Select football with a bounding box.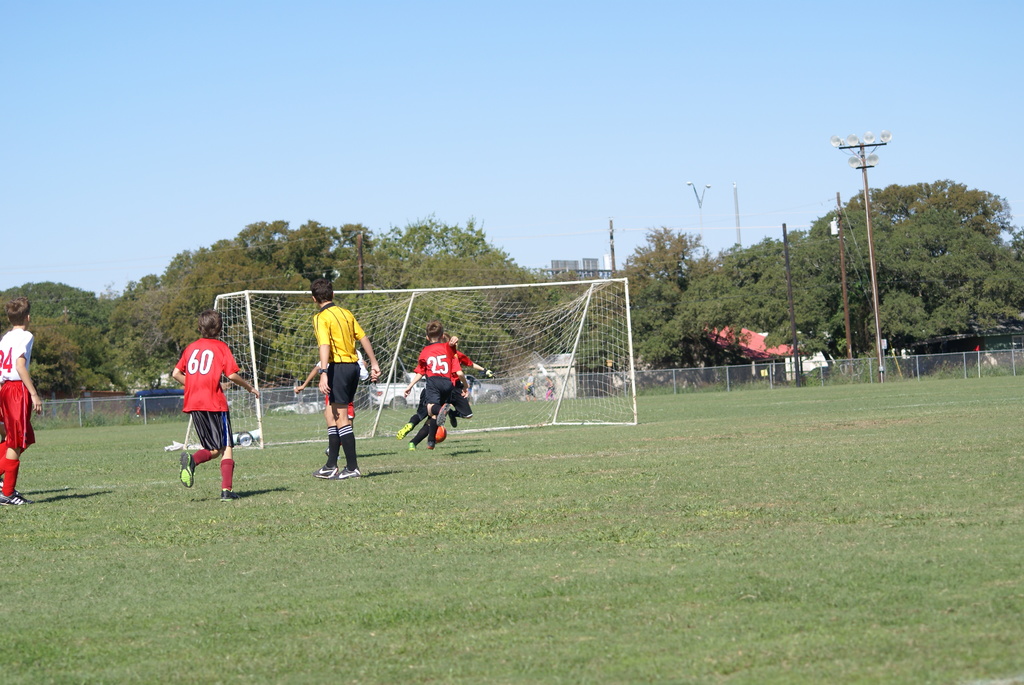
[428, 422, 448, 443].
